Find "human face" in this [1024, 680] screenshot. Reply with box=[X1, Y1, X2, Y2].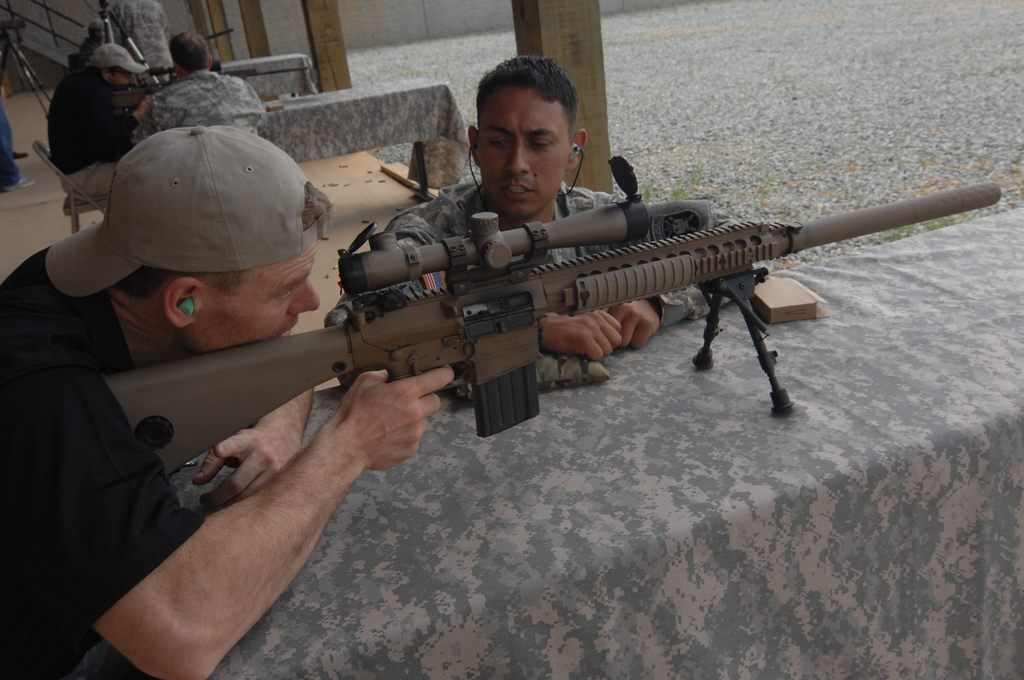
box=[476, 88, 570, 219].
